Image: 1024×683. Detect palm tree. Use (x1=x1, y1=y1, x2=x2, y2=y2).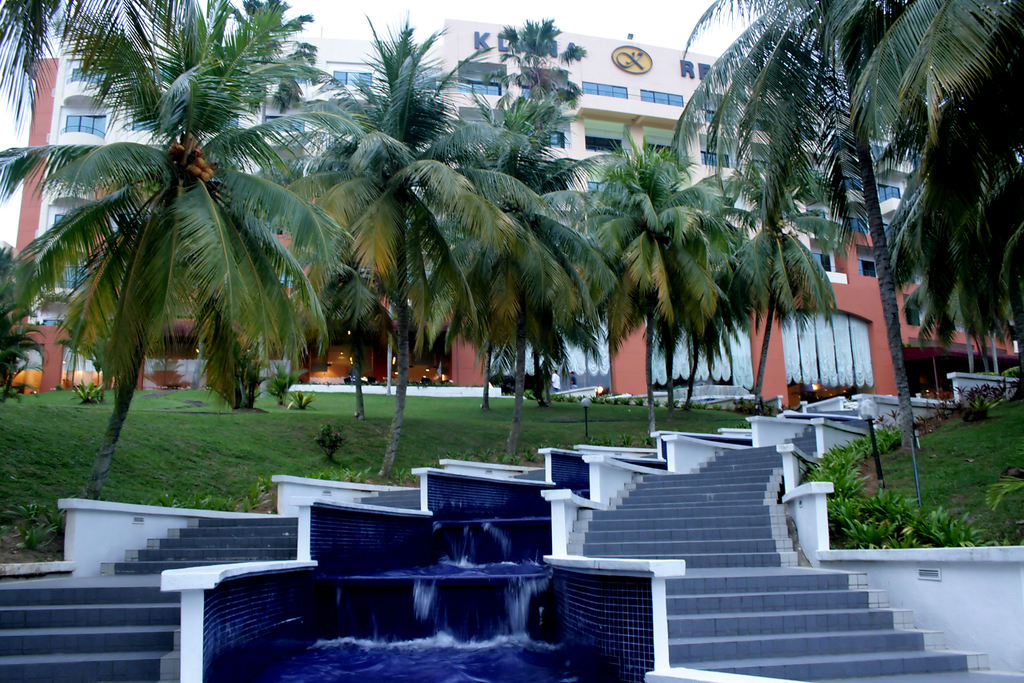
(x1=1, y1=0, x2=287, y2=135).
